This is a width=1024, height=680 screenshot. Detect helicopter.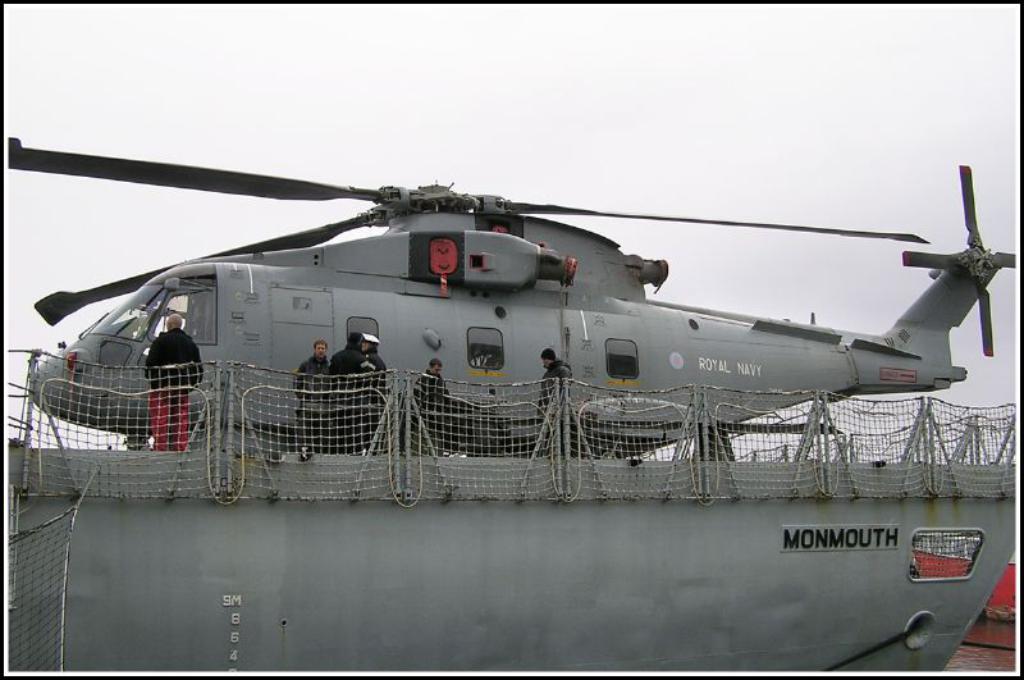
crop(0, 109, 1023, 503).
